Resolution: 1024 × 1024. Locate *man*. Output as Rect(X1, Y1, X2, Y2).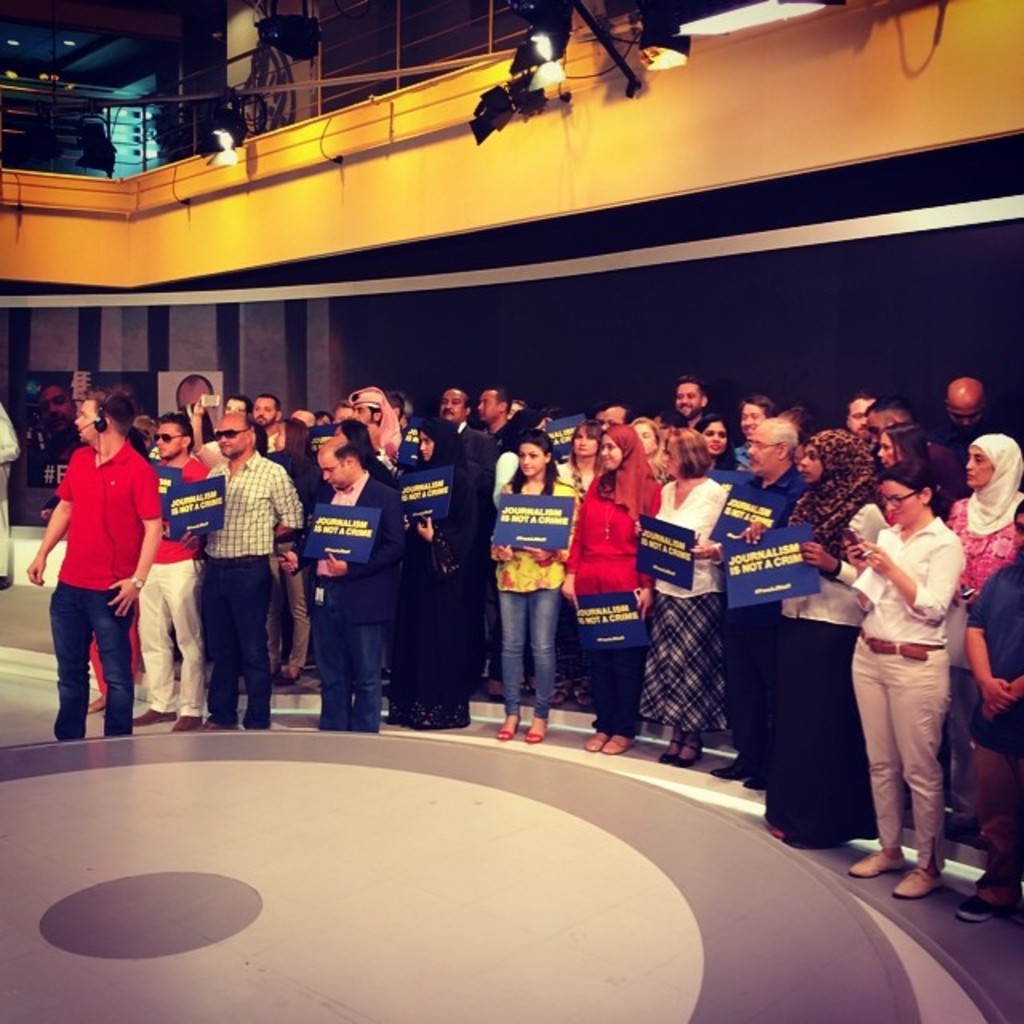
Rect(741, 397, 776, 475).
